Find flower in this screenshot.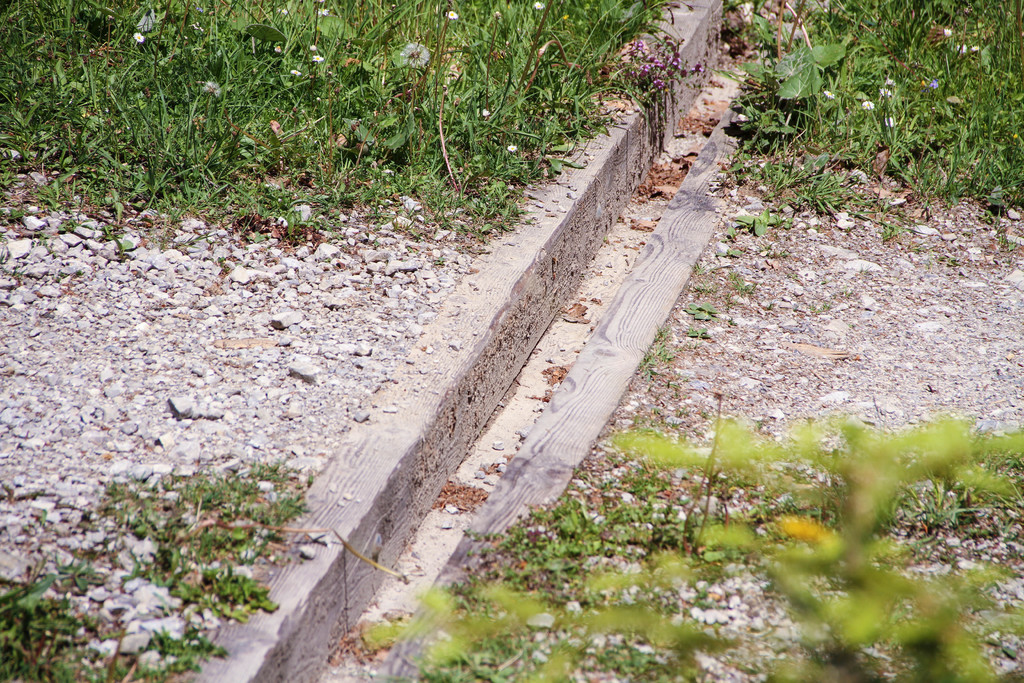
The bounding box for flower is detection(861, 99, 877, 110).
